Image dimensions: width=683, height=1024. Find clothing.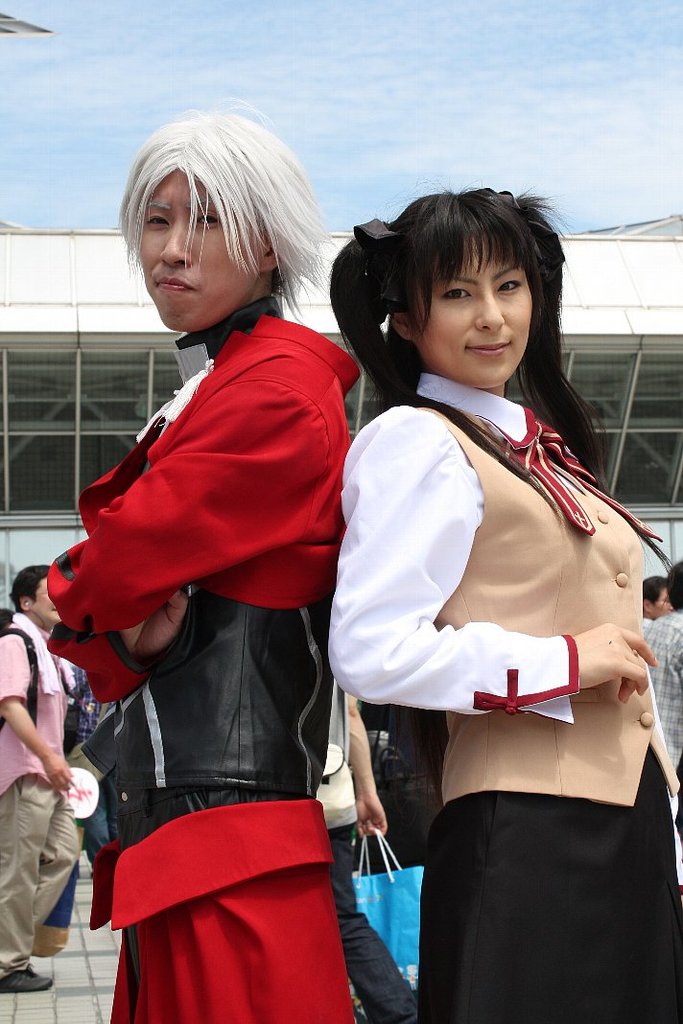
box(0, 623, 72, 979).
